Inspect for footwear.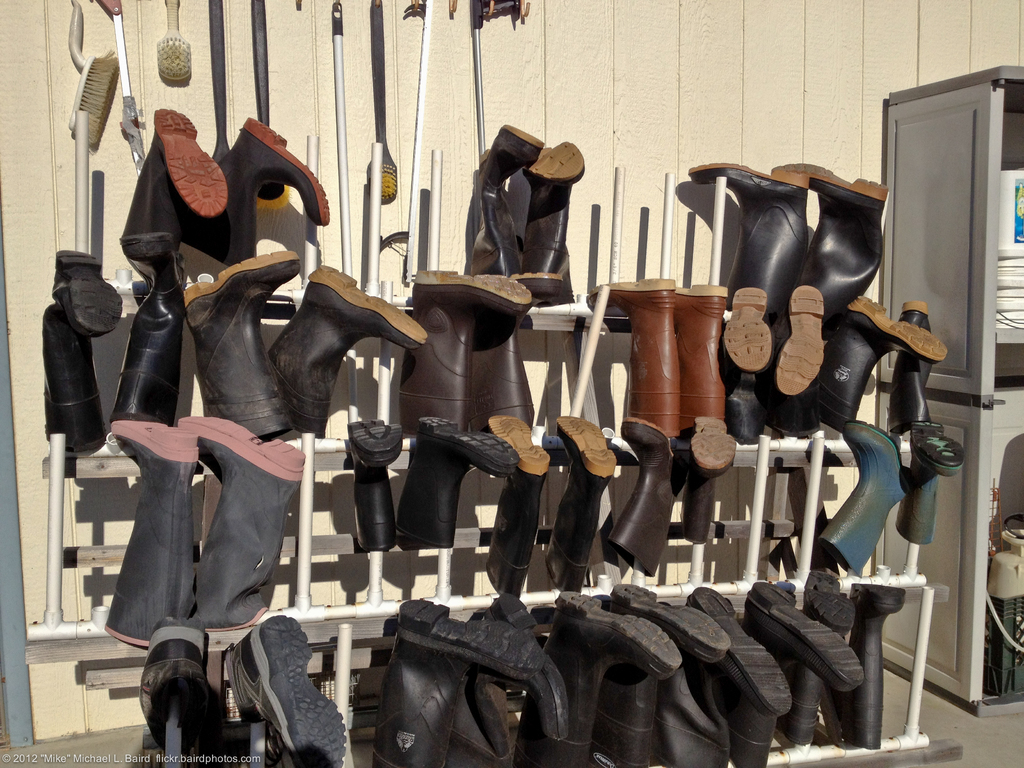
Inspection: pyautogui.locateOnScreen(476, 271, 539, 426).
